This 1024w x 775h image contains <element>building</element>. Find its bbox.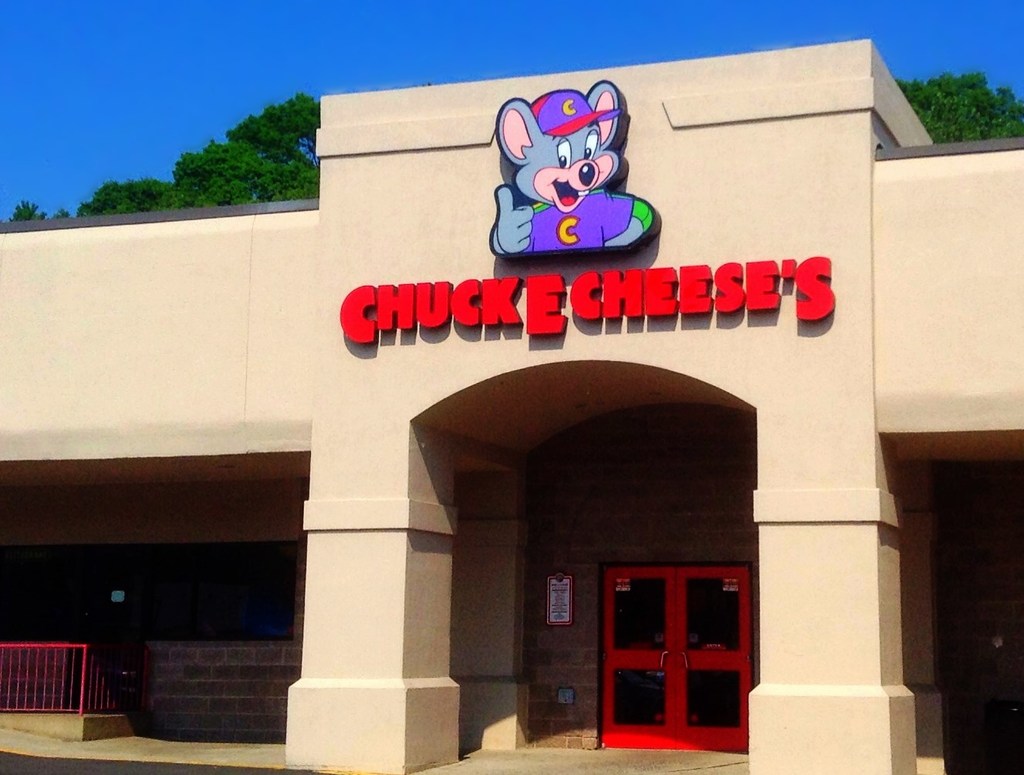
x1=0 y1=37 x2=1023 y2=774.
